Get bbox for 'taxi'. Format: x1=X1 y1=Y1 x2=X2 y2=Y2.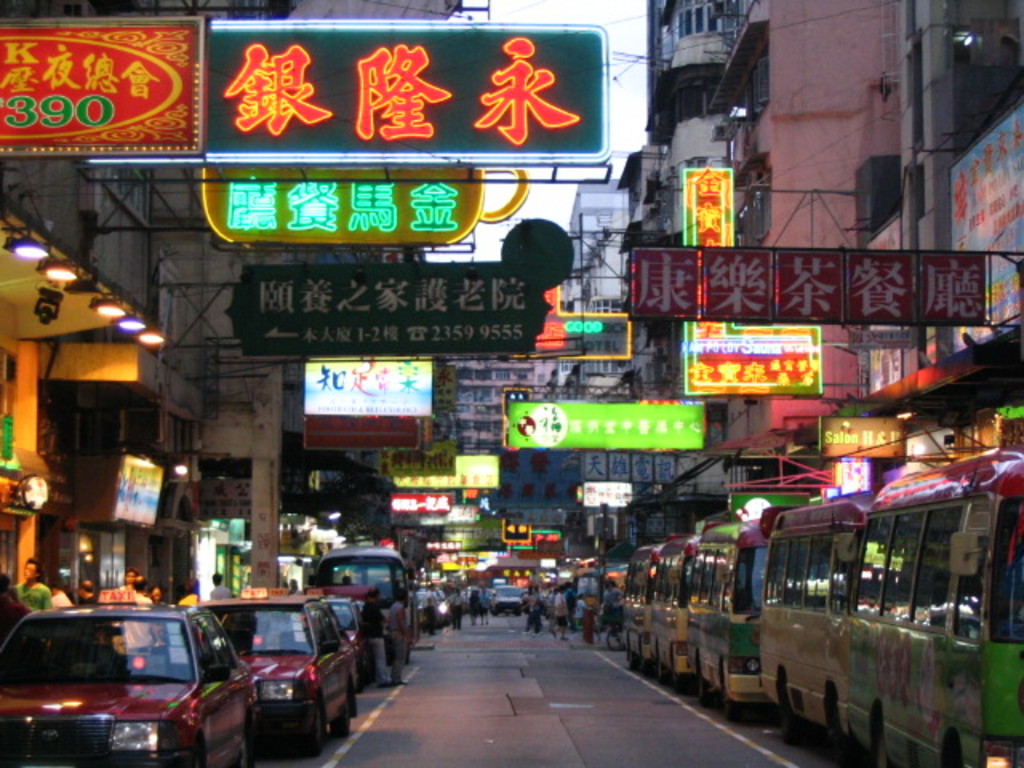
x1=189 y1=584 x2=362 y2=750.
